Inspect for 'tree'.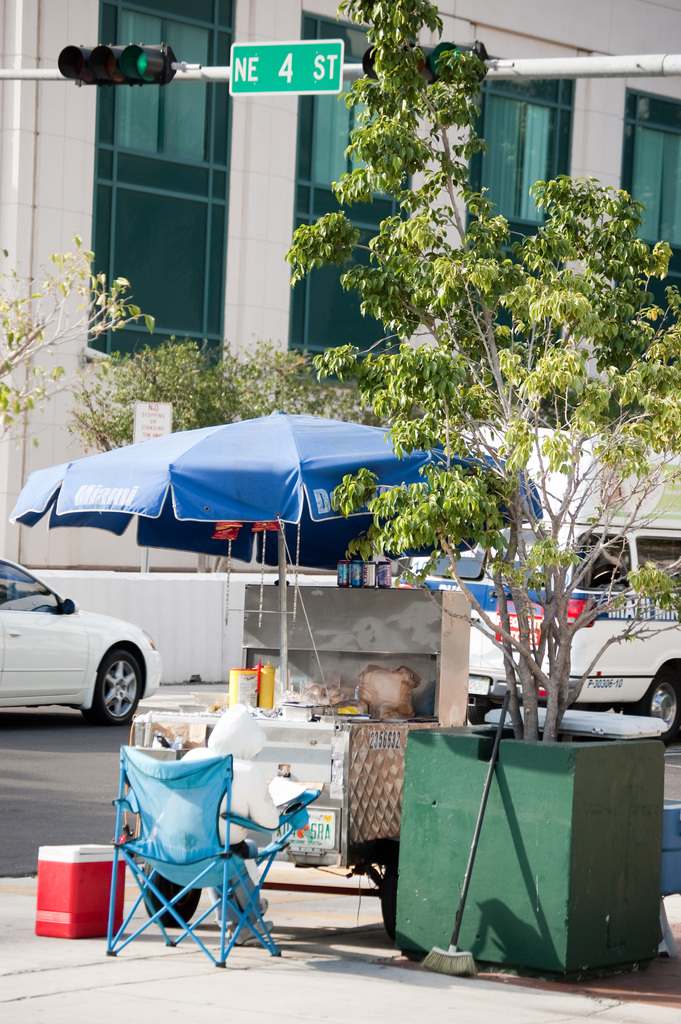
Inspection: pyautogui.locateOnScreen(0, 243, 157, 461).
